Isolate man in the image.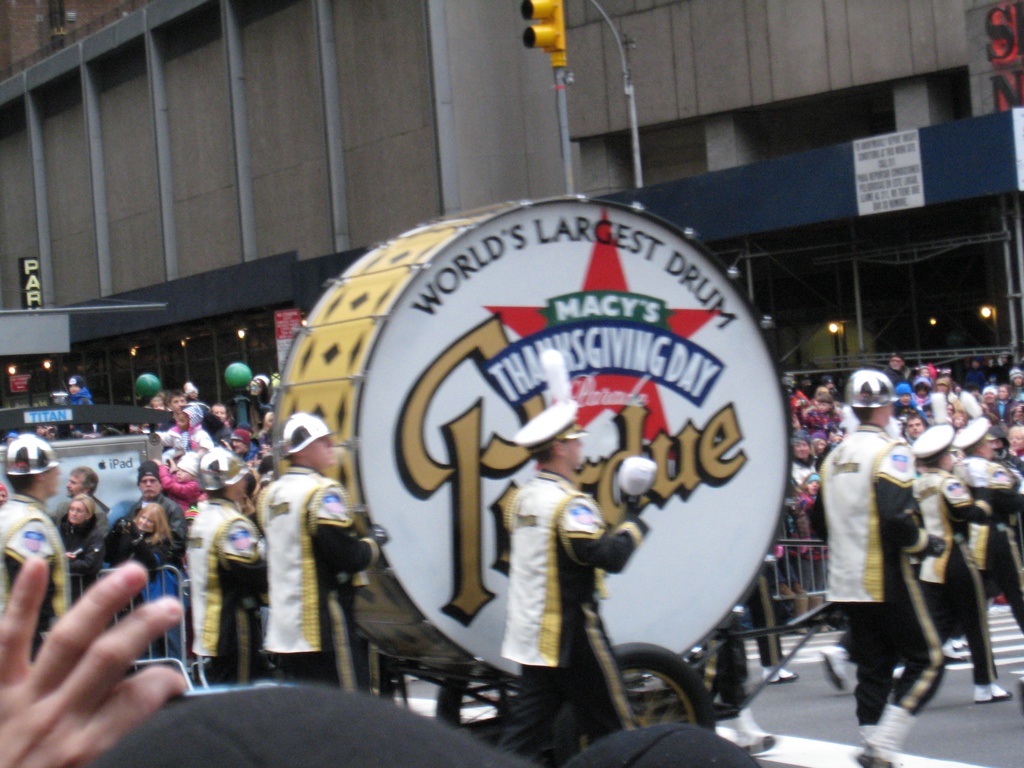
Isolated region: 157/389/192/429.
